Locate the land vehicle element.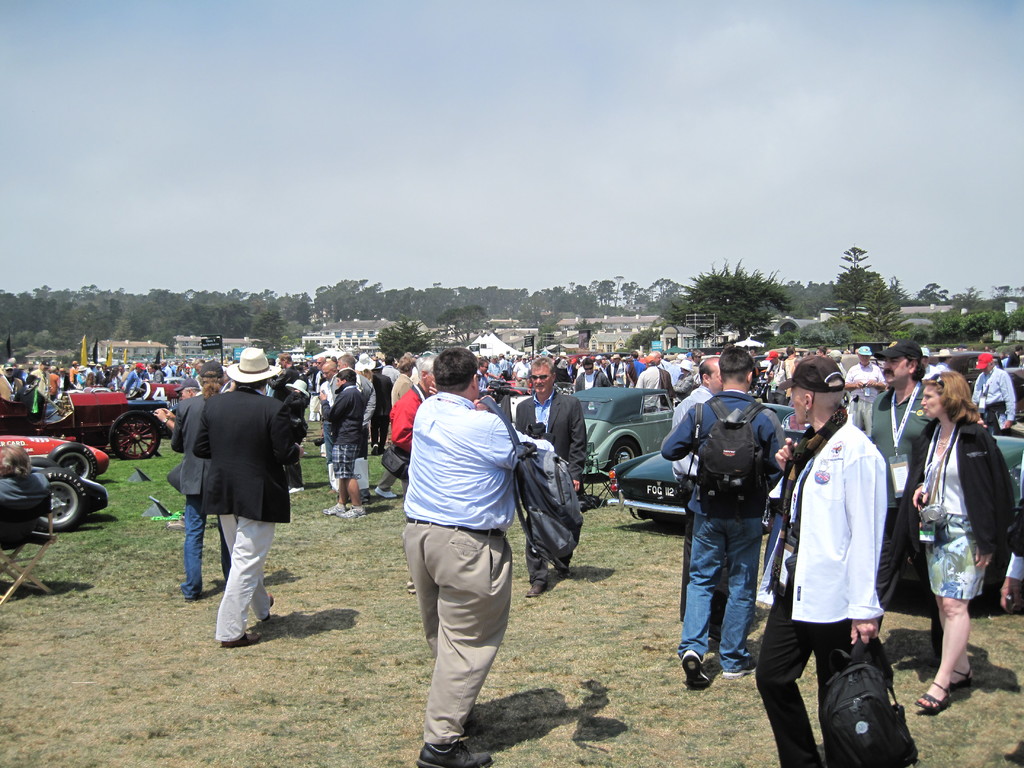
Element bbox: {"left": 609, "top": 400, "right": 799, "bottom": 518}.
